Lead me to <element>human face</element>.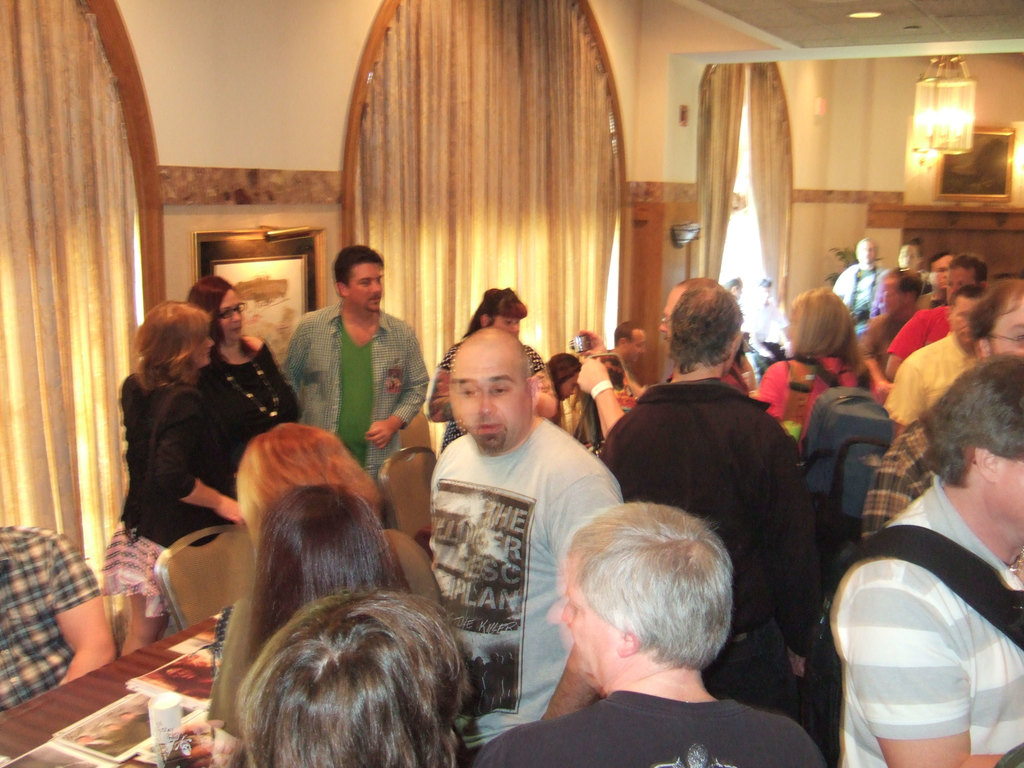
Lead to rect(660, 296, 677, 349).
